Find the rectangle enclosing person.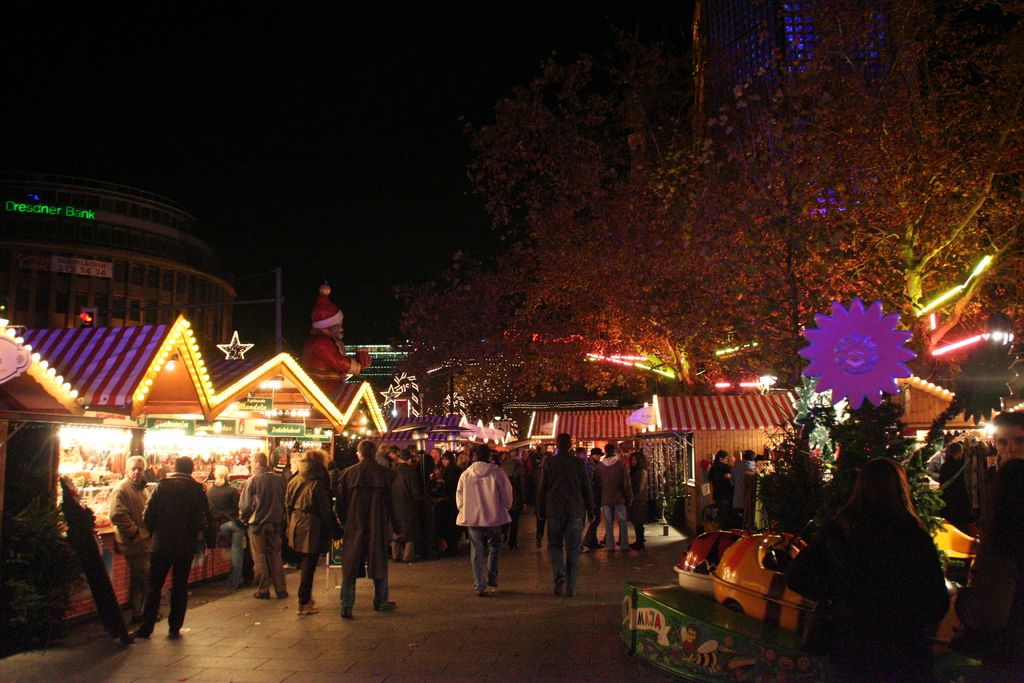
333:434:407:620.
